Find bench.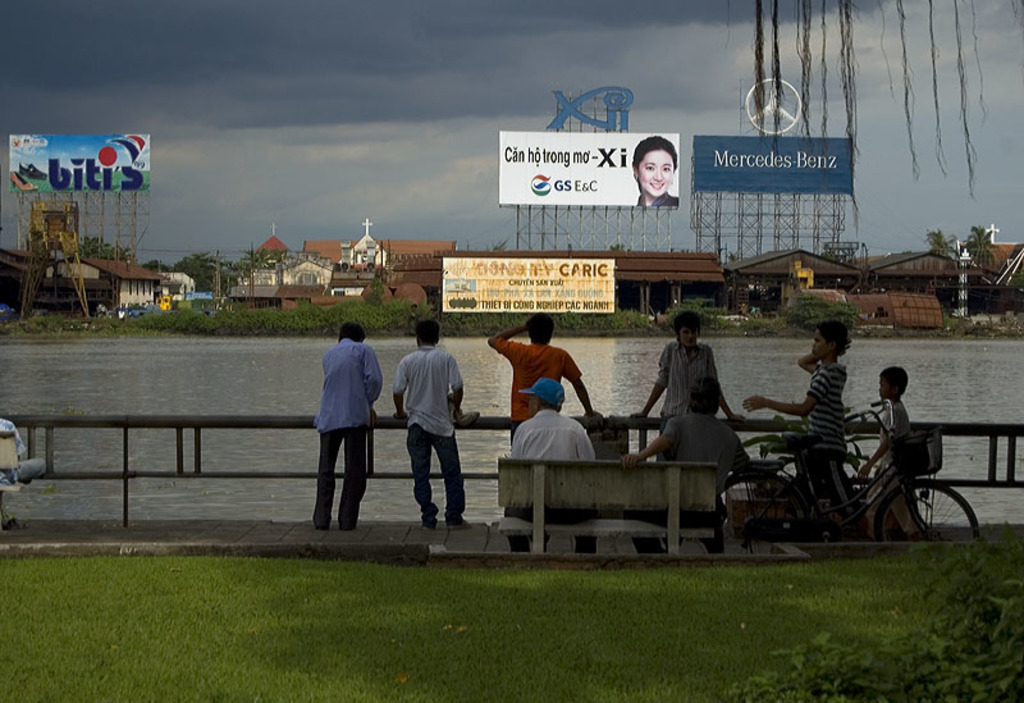
x1=524 y1=421 x2=744 y2=567.
